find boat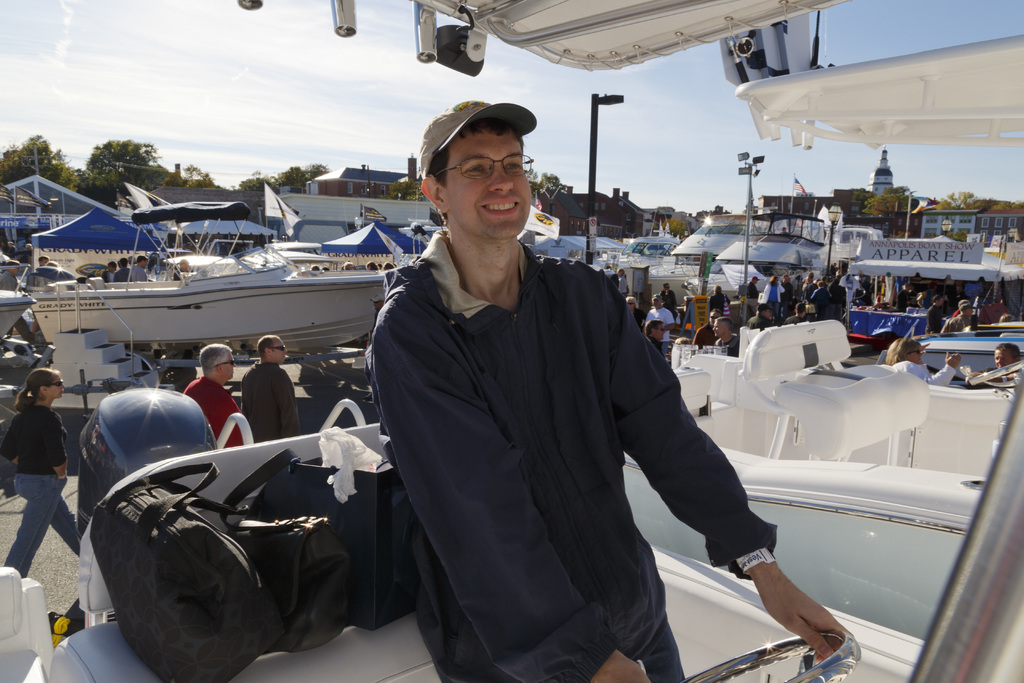
l=906, t=322, r=1023, b=386
